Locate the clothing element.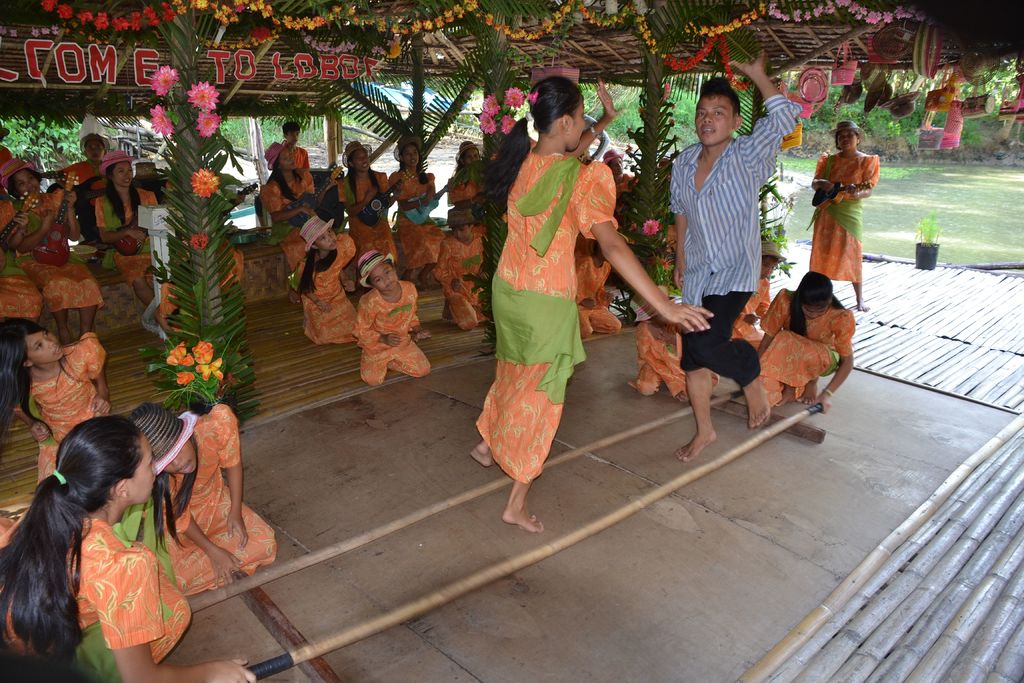
Element bbox: 20/327/108/491.
